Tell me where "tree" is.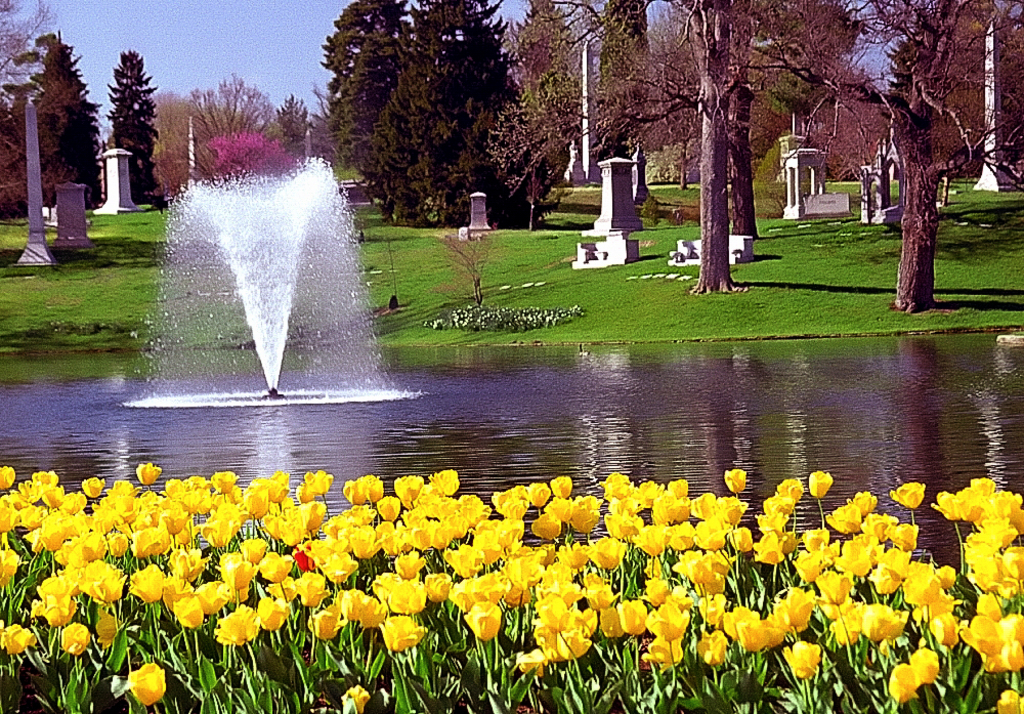
"tree" is at Rect(0, 27, 117, 216).
